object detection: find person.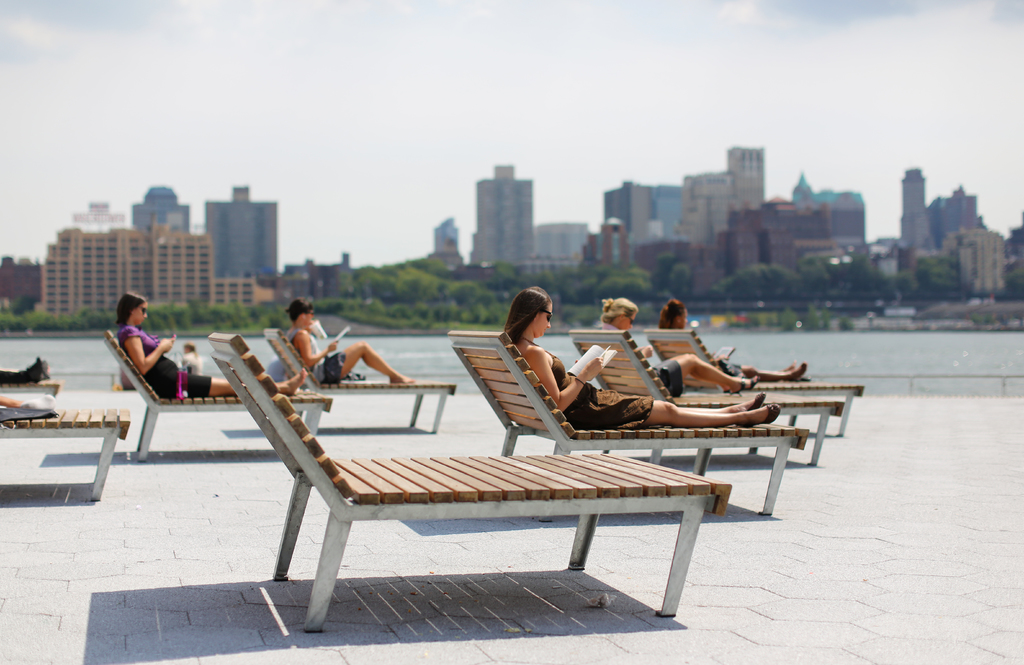
{"x1": 601, "y1": 300, "x2": 761, "y2": 394}.
